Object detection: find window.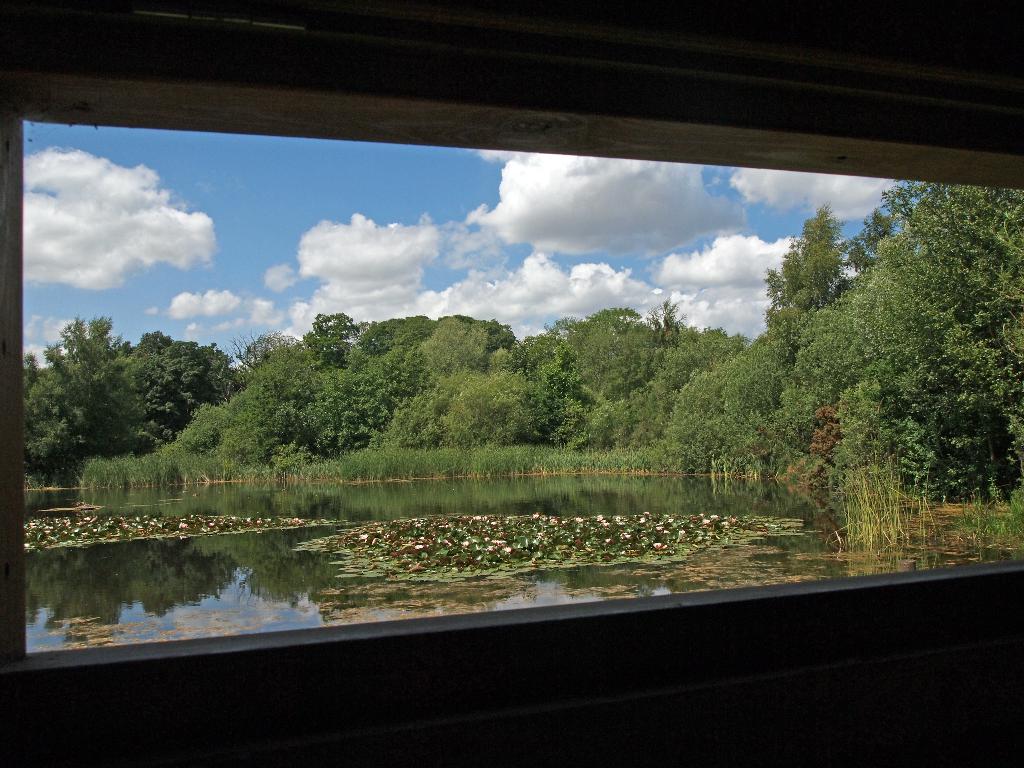
crop(0, 58, 1023, 659).
